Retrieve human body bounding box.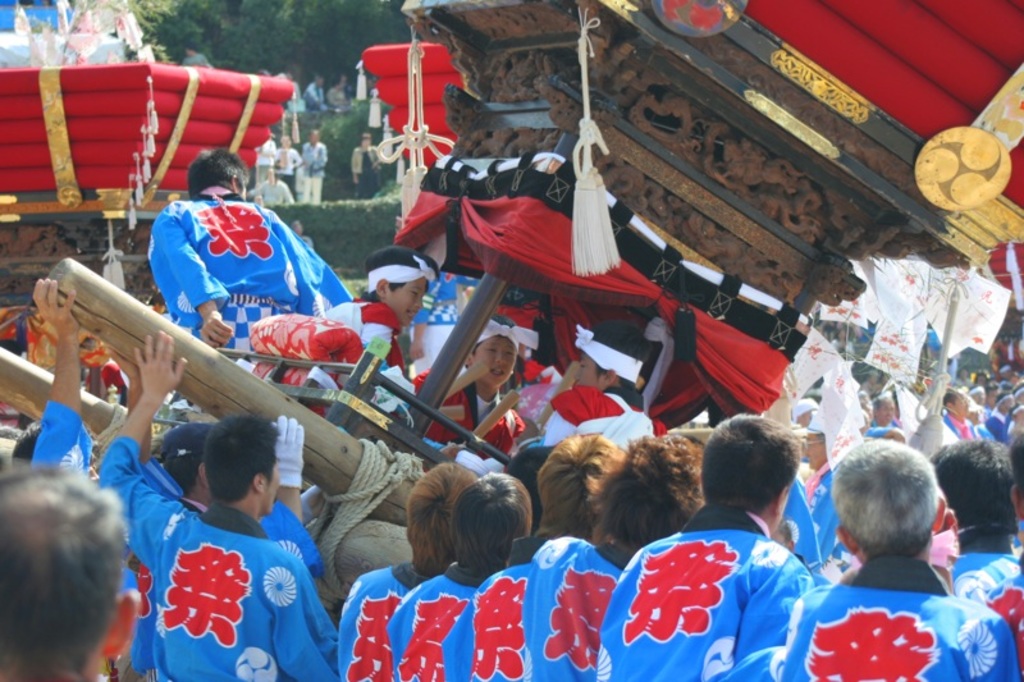
Bounding box: box(37, 270, 99, 484).
